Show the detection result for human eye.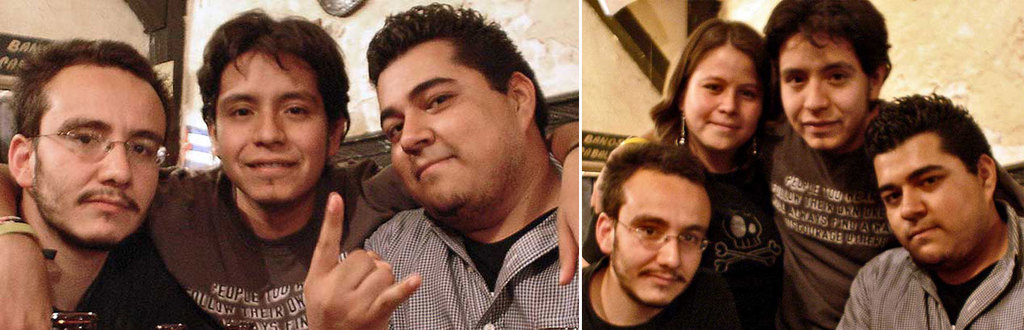
675 231 704 246.
